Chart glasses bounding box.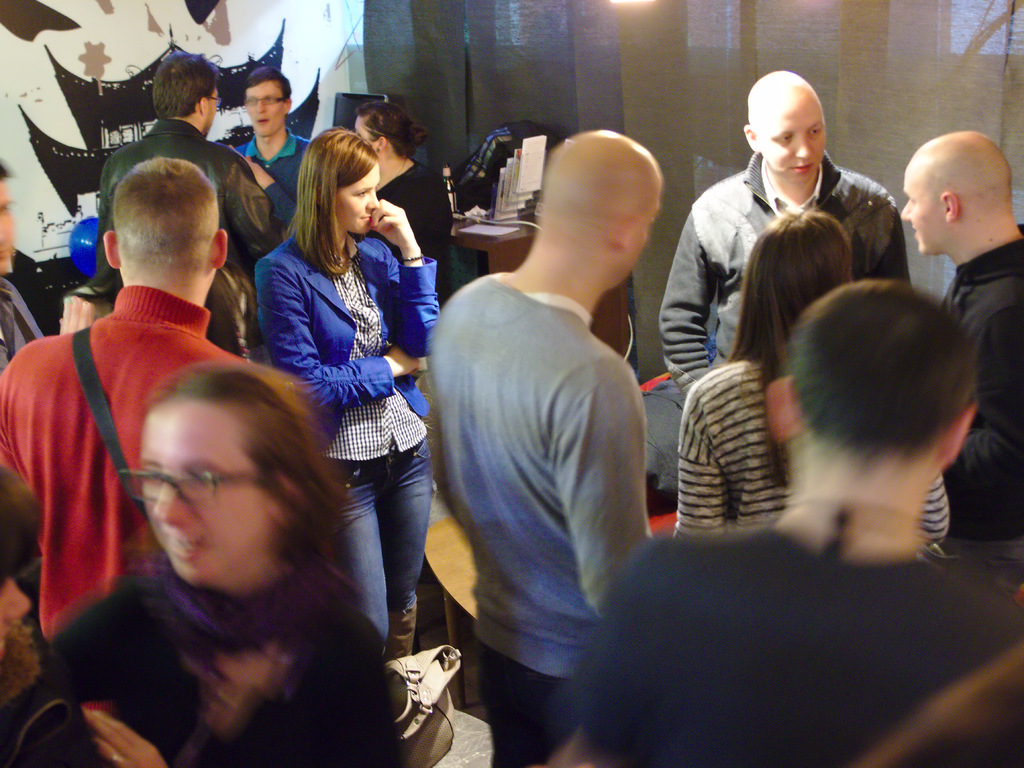
Charted: region(120, 464, 271, 507).
